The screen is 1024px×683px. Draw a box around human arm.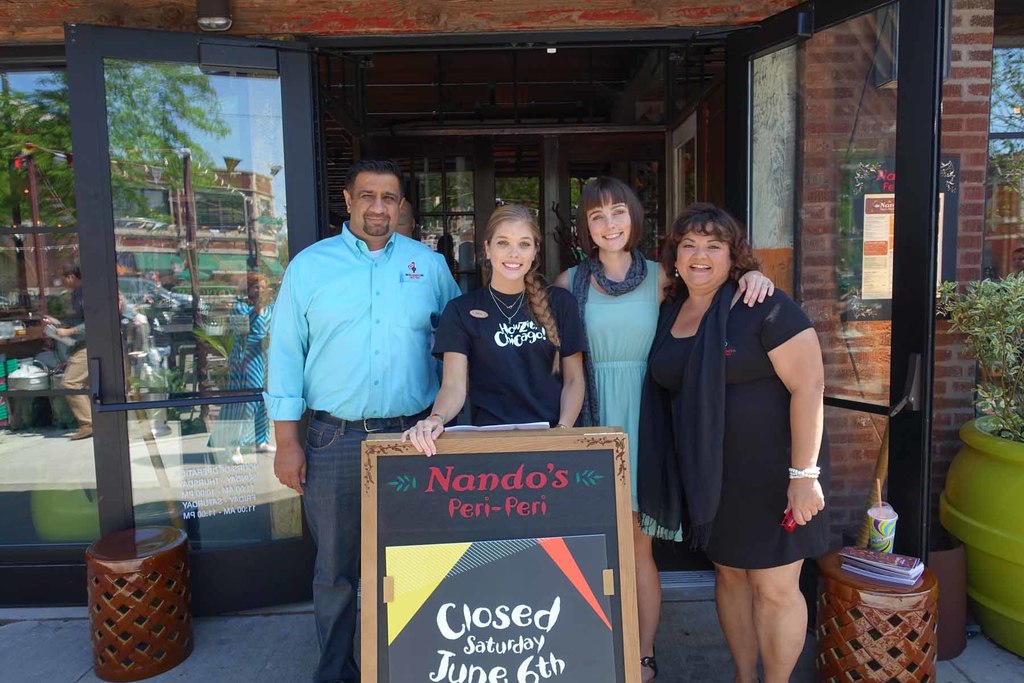
locate(557, 281, 593, 429).
